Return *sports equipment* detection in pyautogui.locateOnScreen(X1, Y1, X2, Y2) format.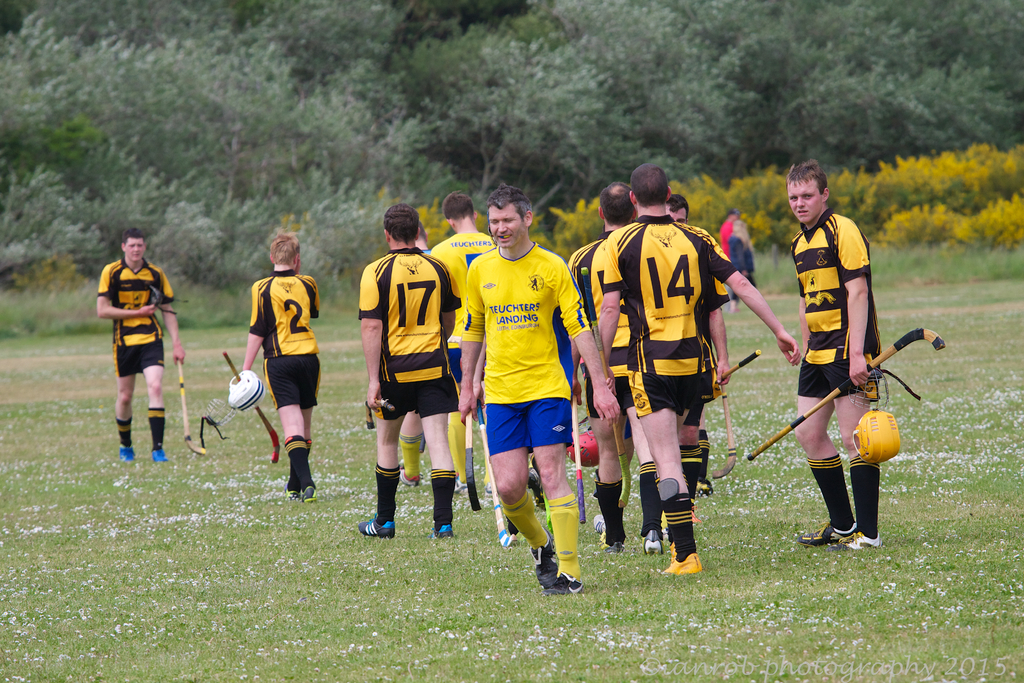
pyautogui.locateOnScreen(226, 368, 262, 408).
